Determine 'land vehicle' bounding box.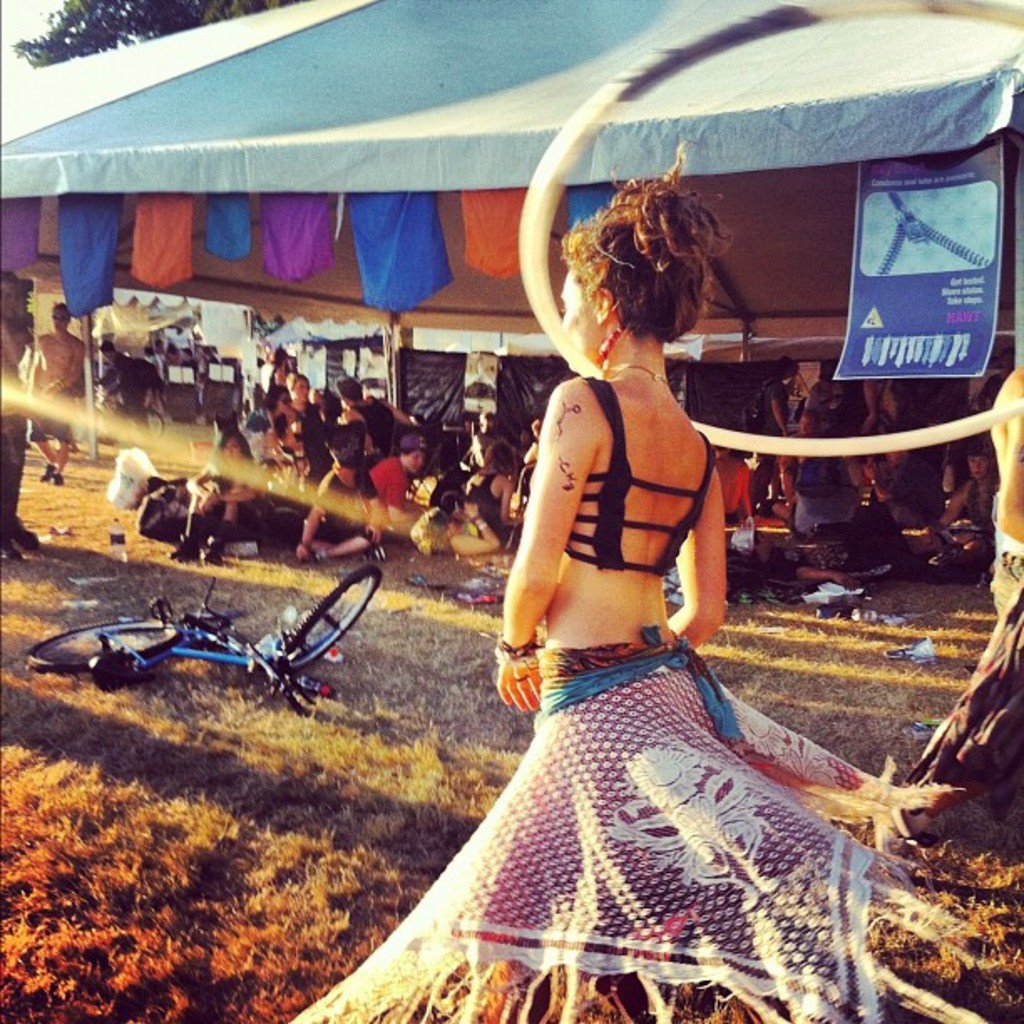
Determined: region(75, 387, 167, 448).
